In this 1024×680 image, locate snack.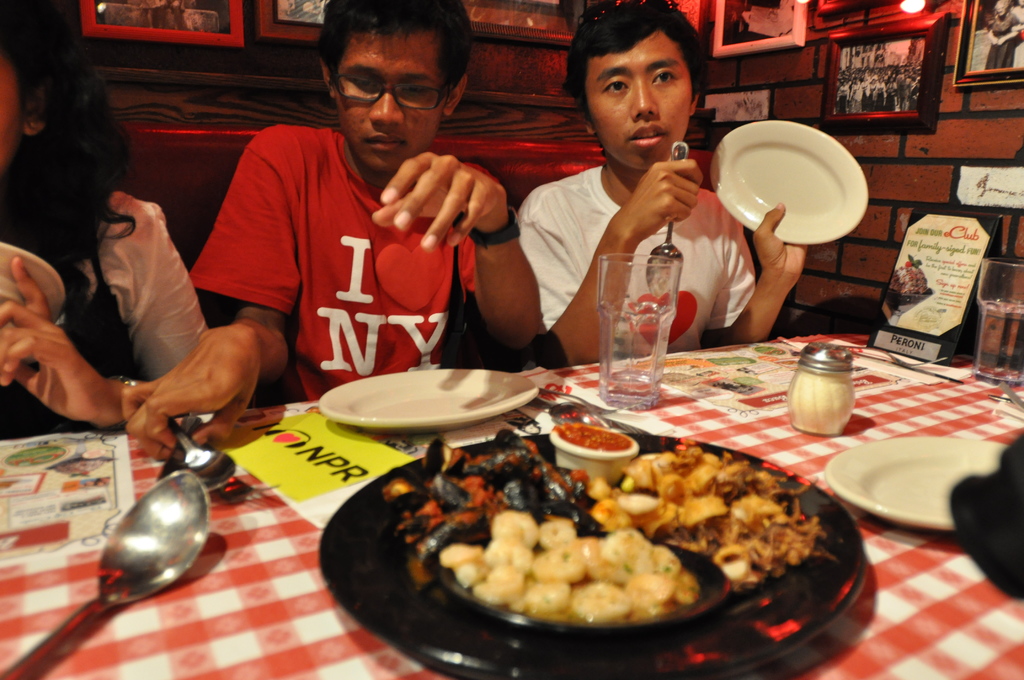
Bounding box: 405/493/762/639.
